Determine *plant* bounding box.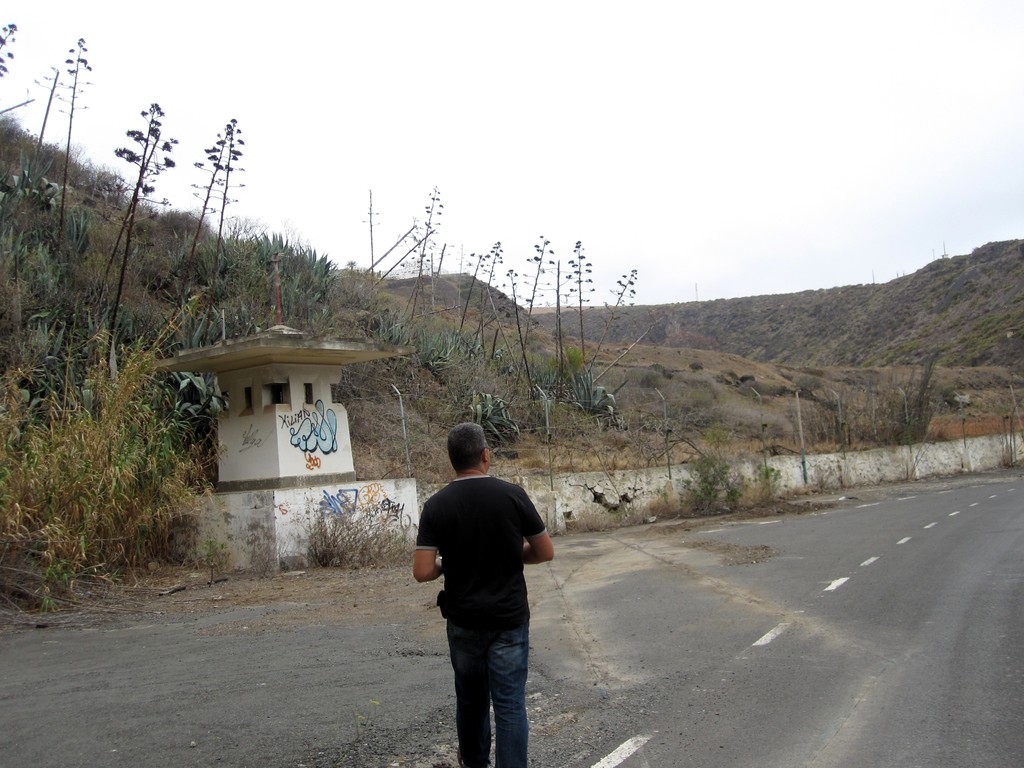
Determined: [561, 361, 616, 419].
